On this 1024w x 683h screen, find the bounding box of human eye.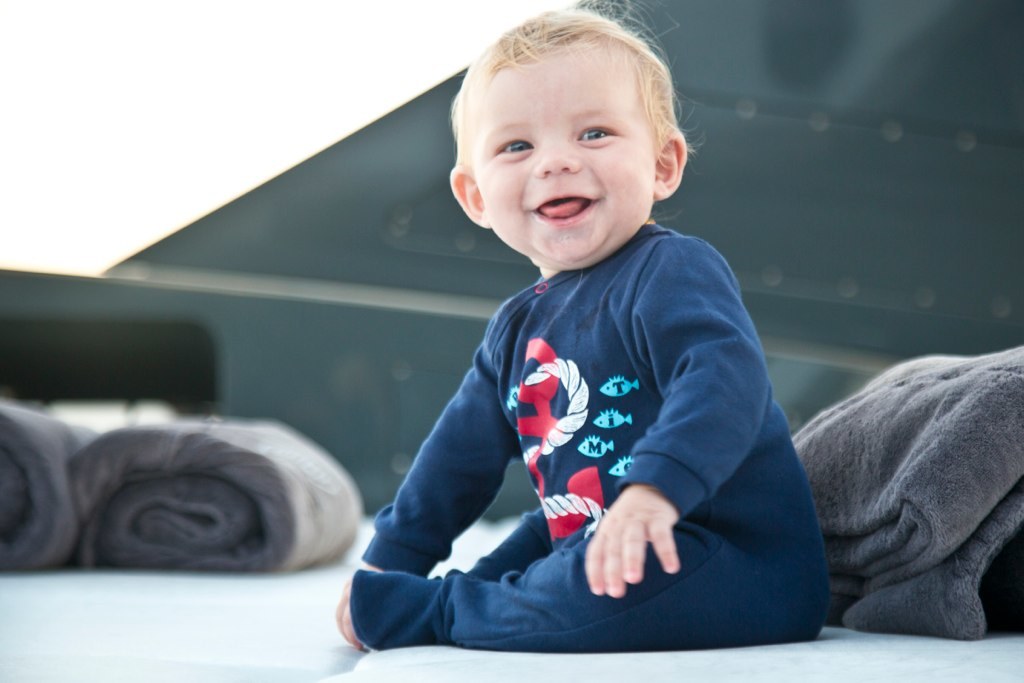
Bounding box: <region>575, 120, 628, 149</region>.
